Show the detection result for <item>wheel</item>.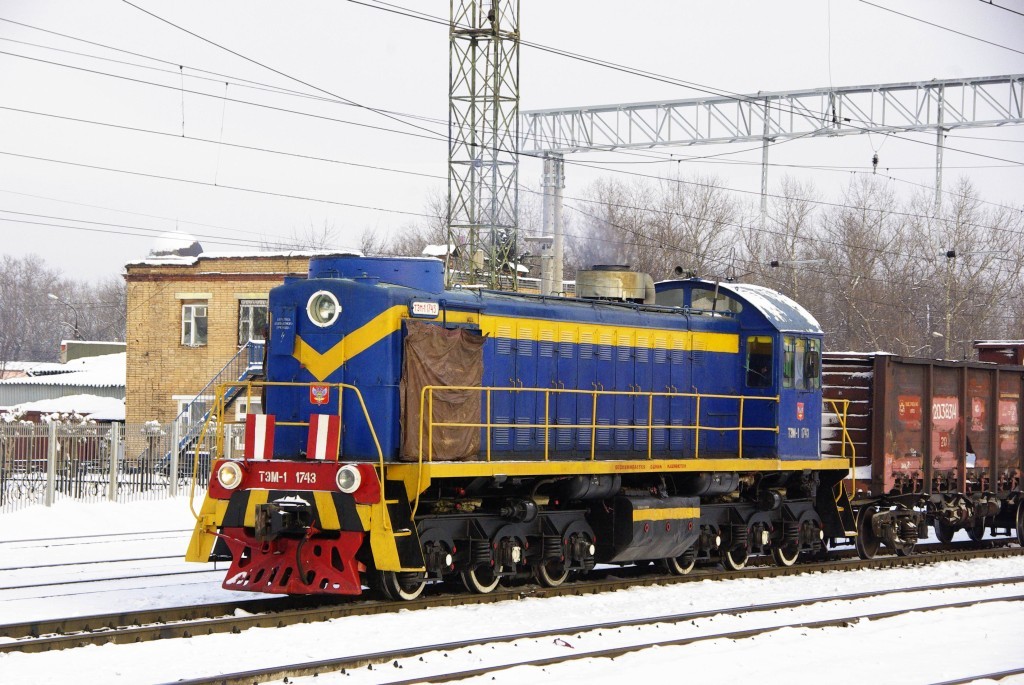
rect(932, 519, 954, 543).
